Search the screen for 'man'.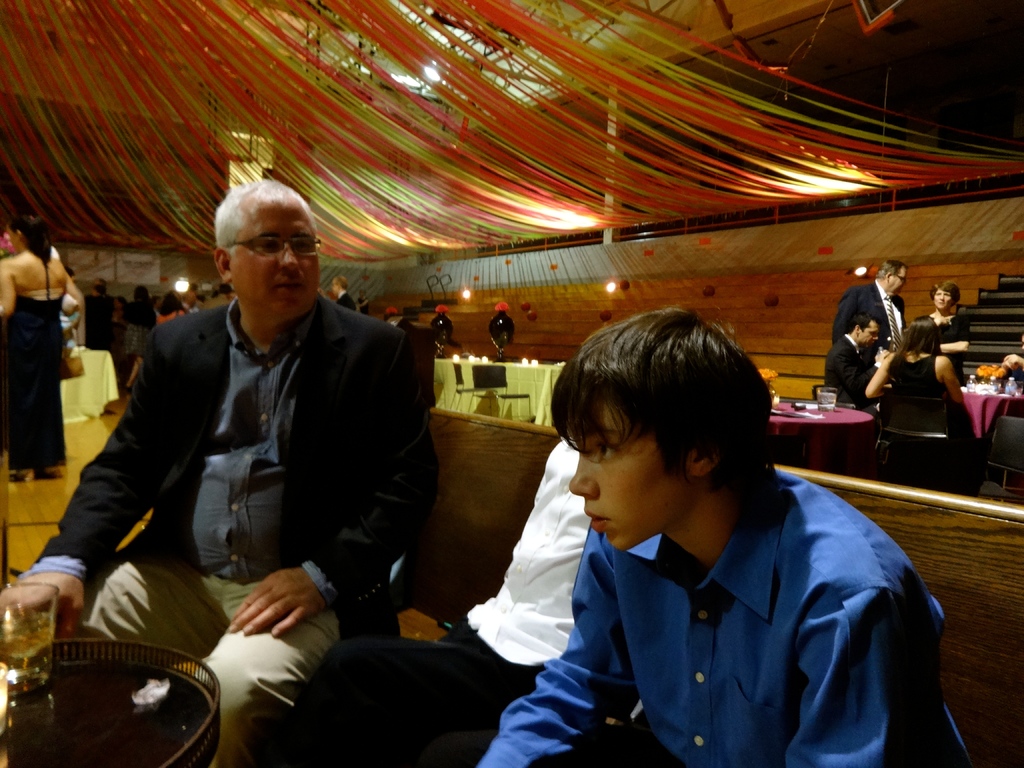
Found at <bbox>826, 315, 881, 413</bbox>.
